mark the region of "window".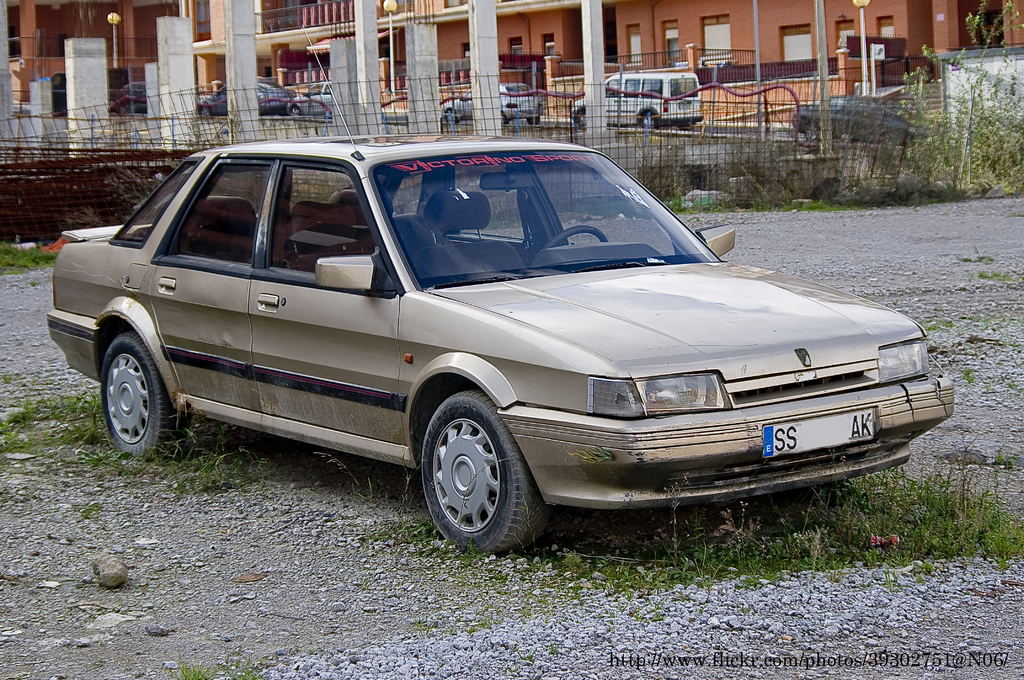
Region: <bbox>540, 32, 553, 56</bbox>.
